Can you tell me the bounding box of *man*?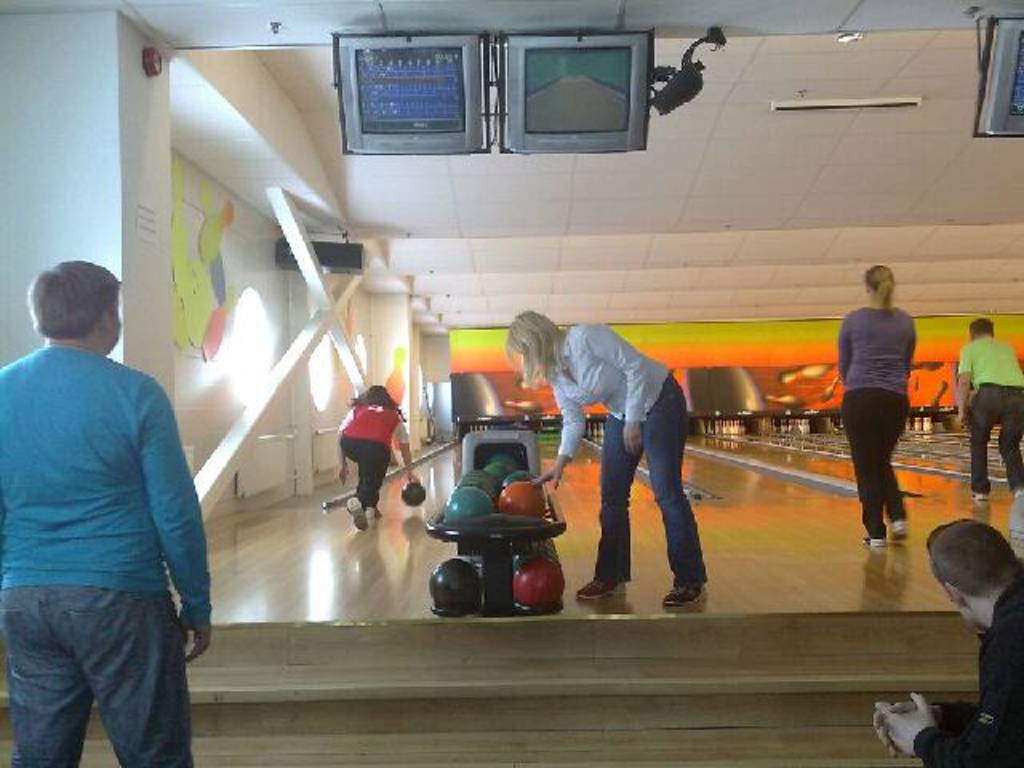
Rect(869, 510, 1022, 766).
